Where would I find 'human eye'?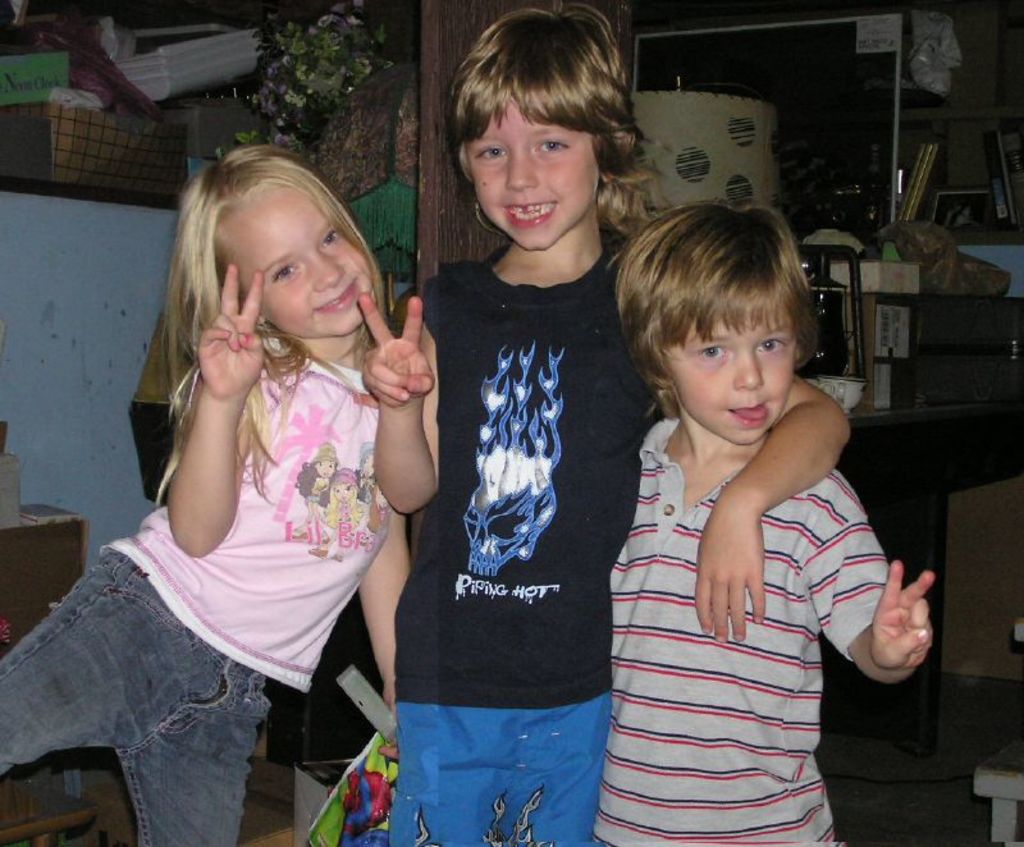
At region(754, 336, 788, 356).
